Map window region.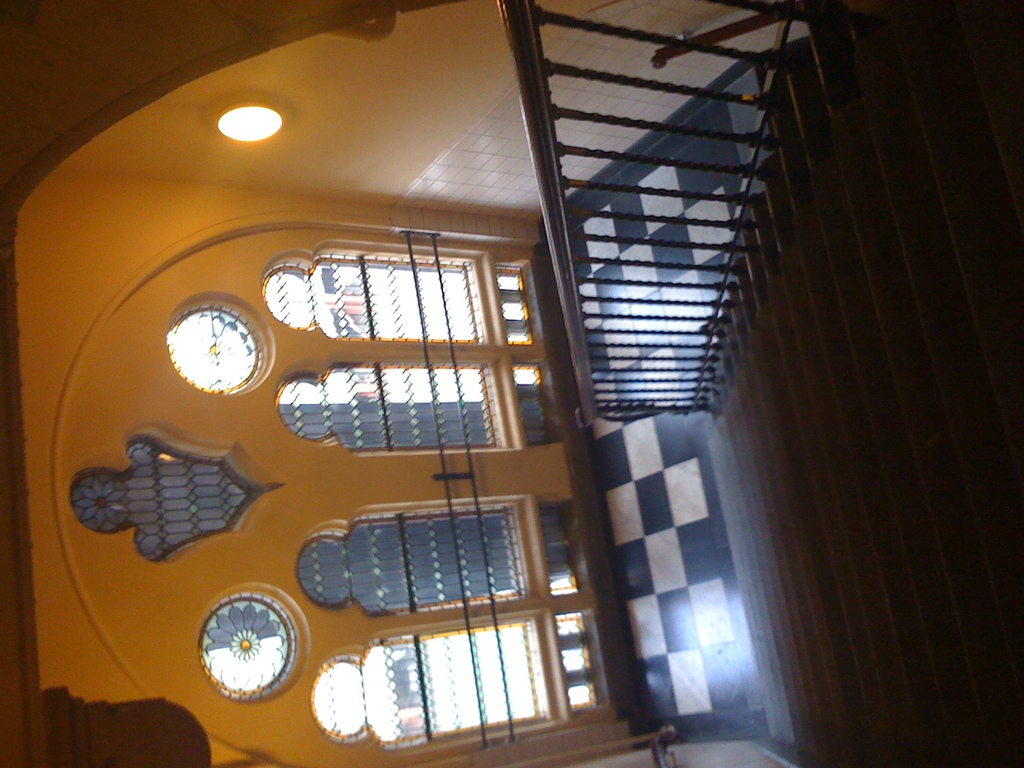
Mapped to pyautogui.locateOnScreen(163, 307, 267, 390).
